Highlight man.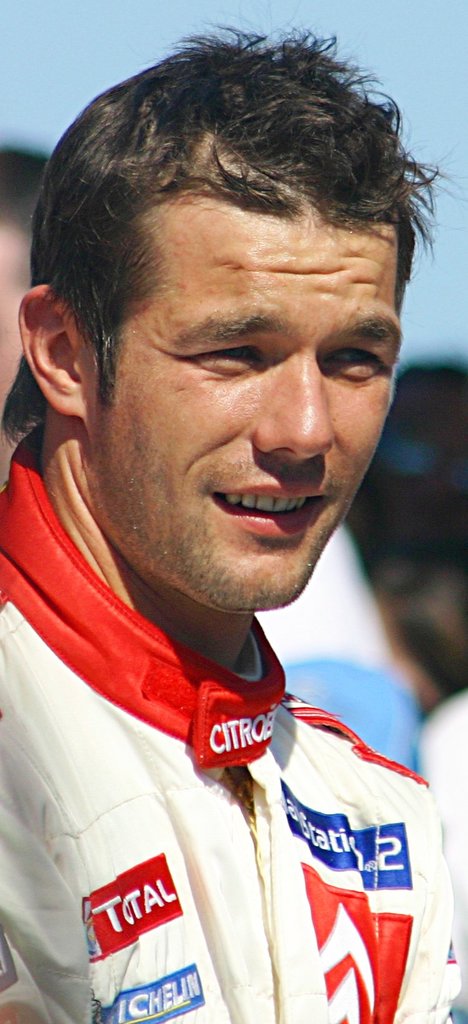
Highlighted region: <region>0, 45, 467, 1023</region>.
